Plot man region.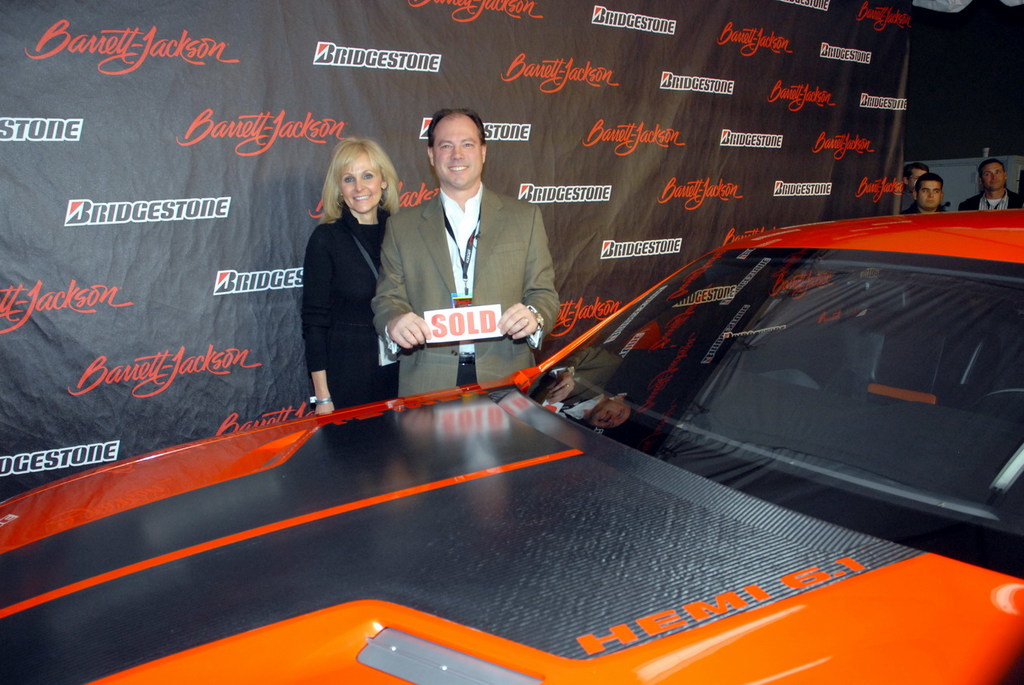
Plotted at (x1=380, y1=128, x2=569, y2=386).
